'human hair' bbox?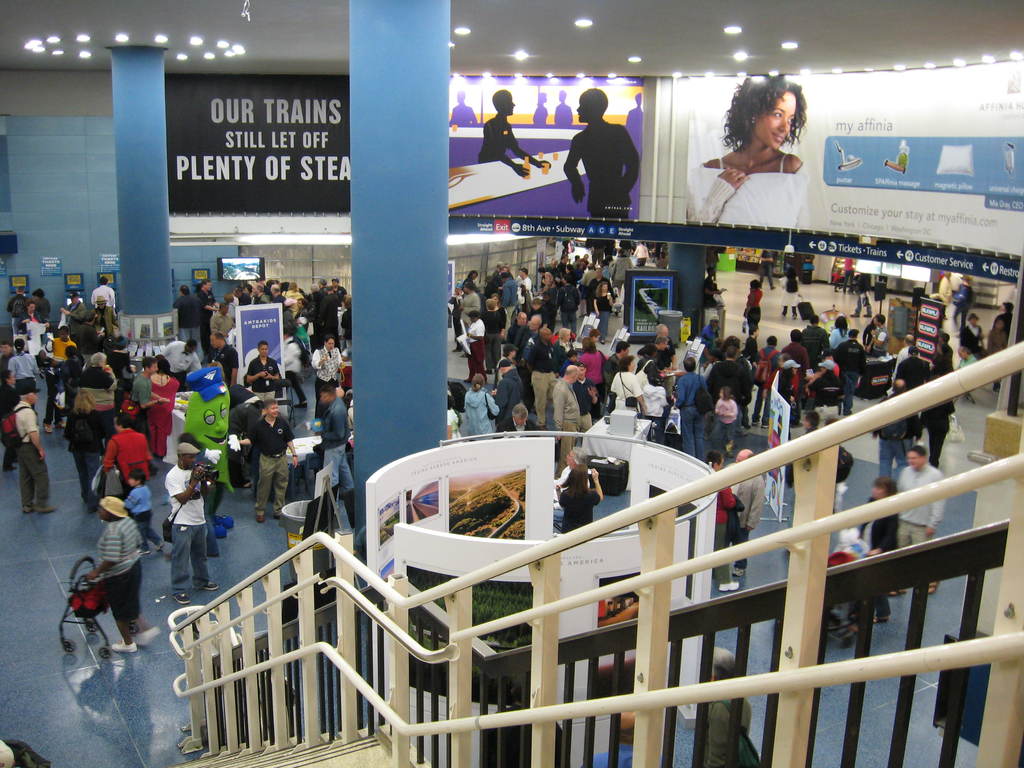
box(31, 289, 45, 299)
